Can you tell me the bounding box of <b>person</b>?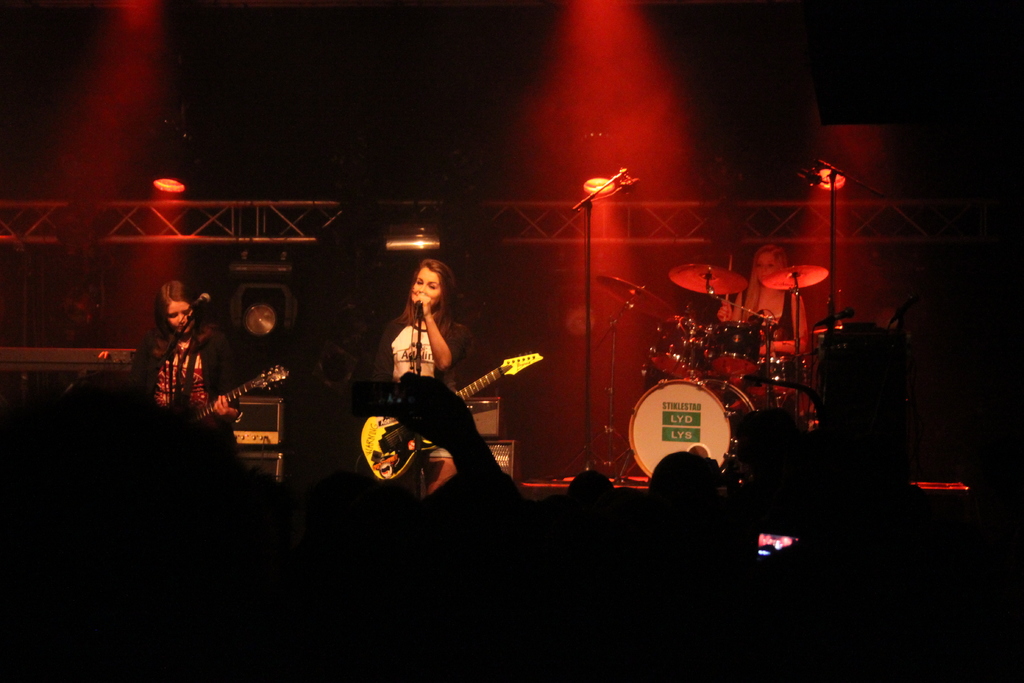
369, 261, 479, 507.
